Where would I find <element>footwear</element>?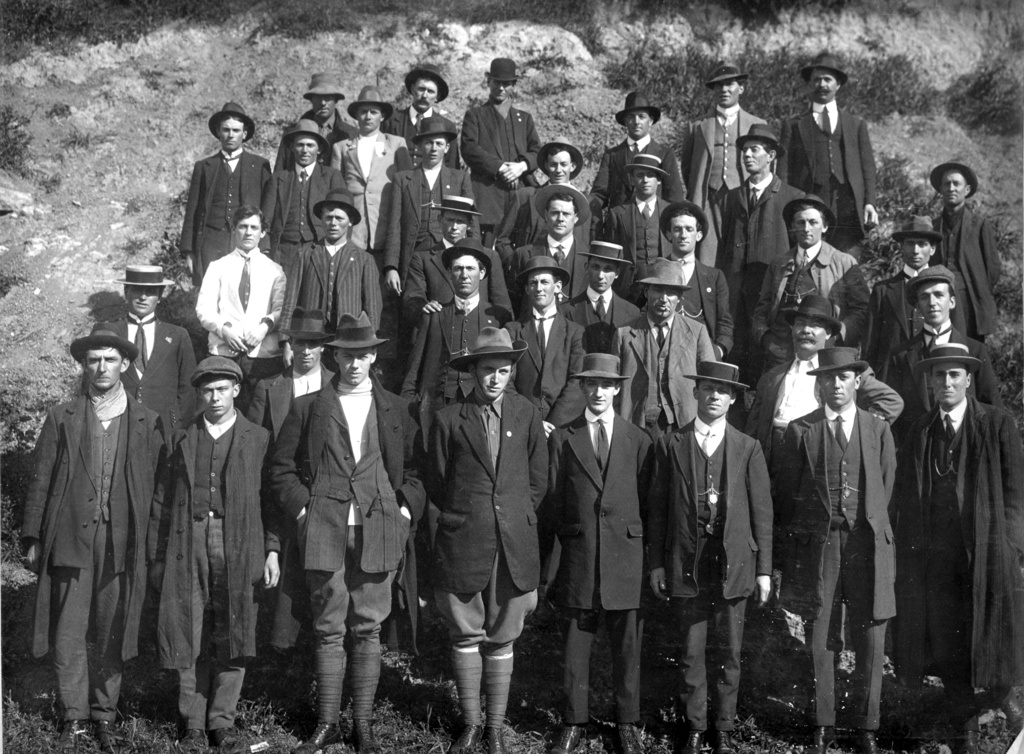
At [847,723,879,753].
